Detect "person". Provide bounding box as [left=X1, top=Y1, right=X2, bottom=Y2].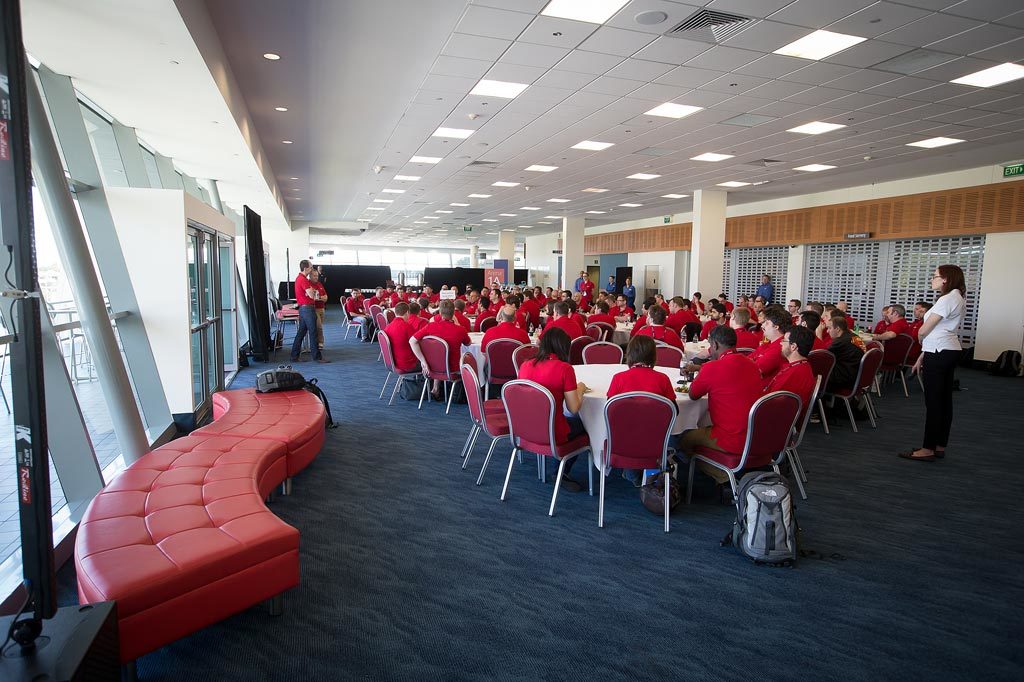
[left=466, top=291, right=479, bottom=315].
